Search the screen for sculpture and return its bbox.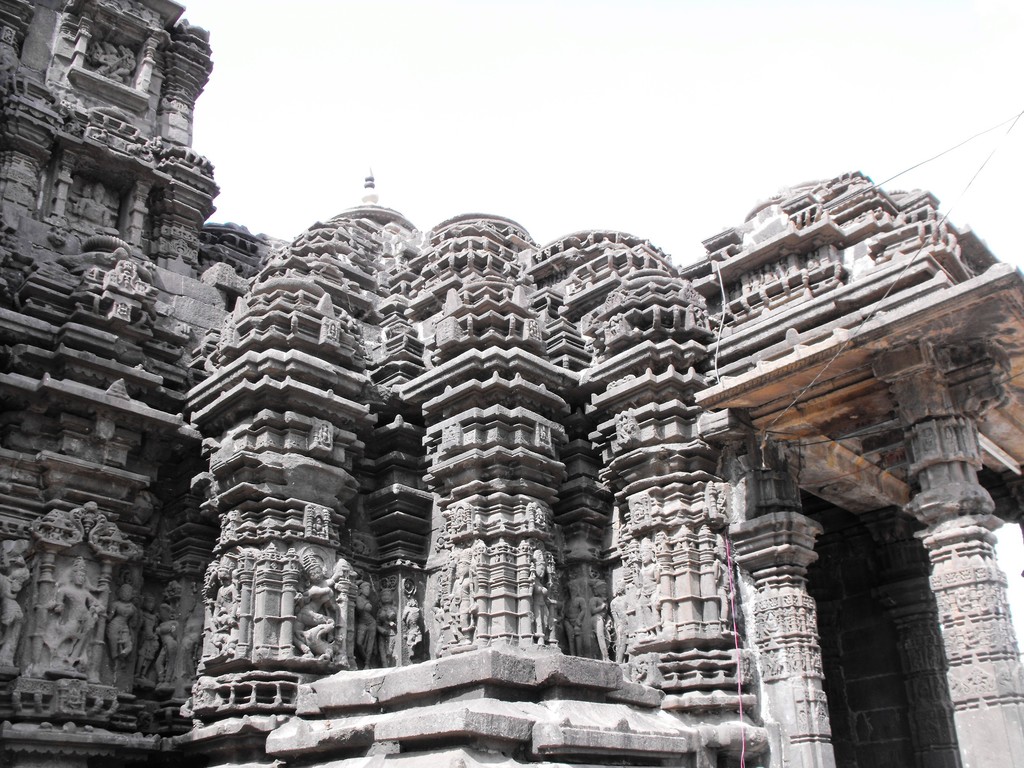
Found: box(454, 510, 464, 527).
